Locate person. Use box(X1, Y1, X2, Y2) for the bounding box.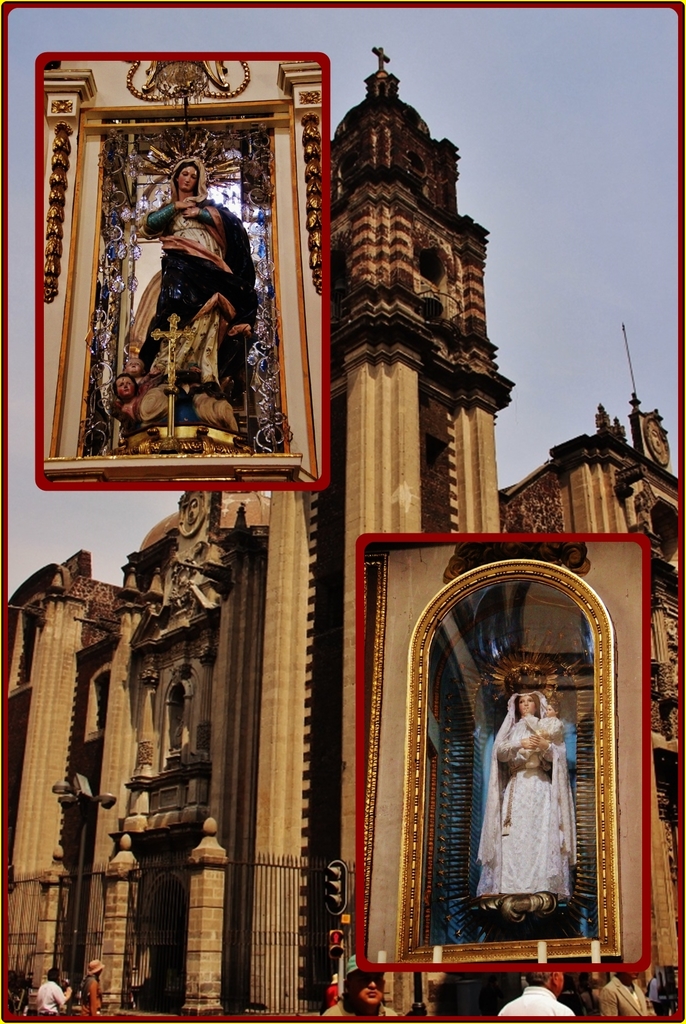
box(601, 965, 658, 1019).
